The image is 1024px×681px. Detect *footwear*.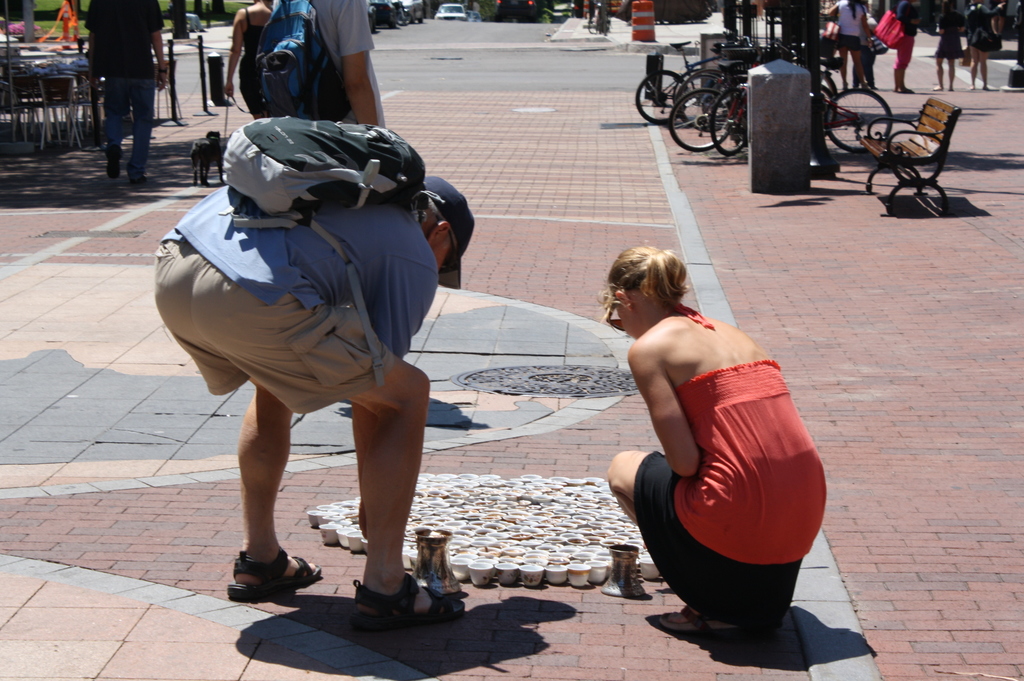
Detection: <bbox>104, 154, 121, 182</bbox>.
